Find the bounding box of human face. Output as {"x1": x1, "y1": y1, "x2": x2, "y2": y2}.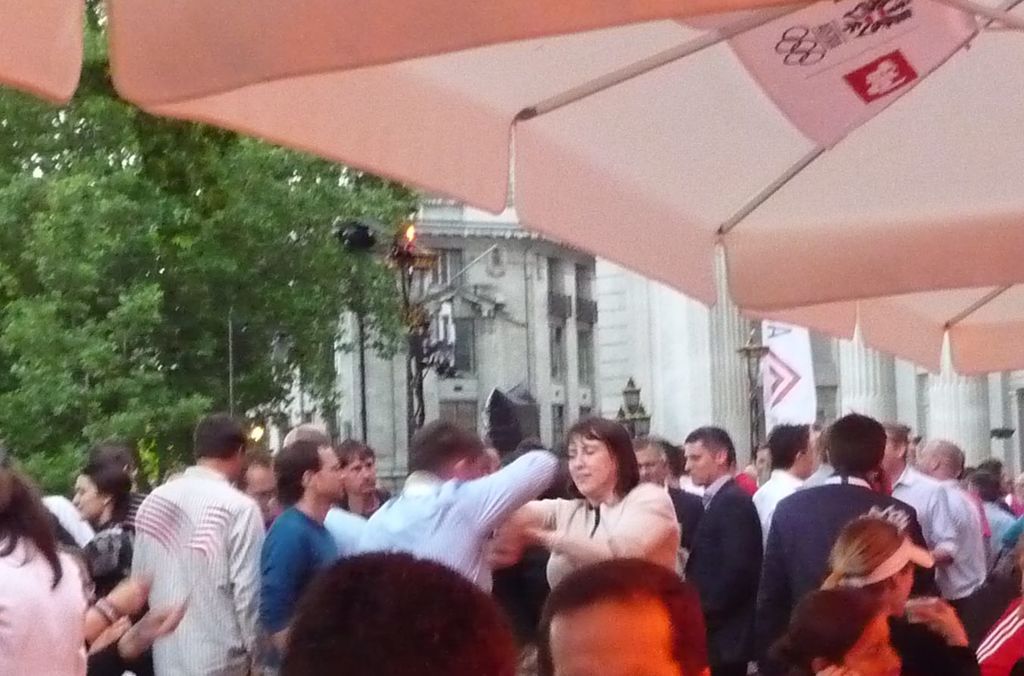
{"x1": 248, "y1": 471, "x2": 278, "y2": 526}.
